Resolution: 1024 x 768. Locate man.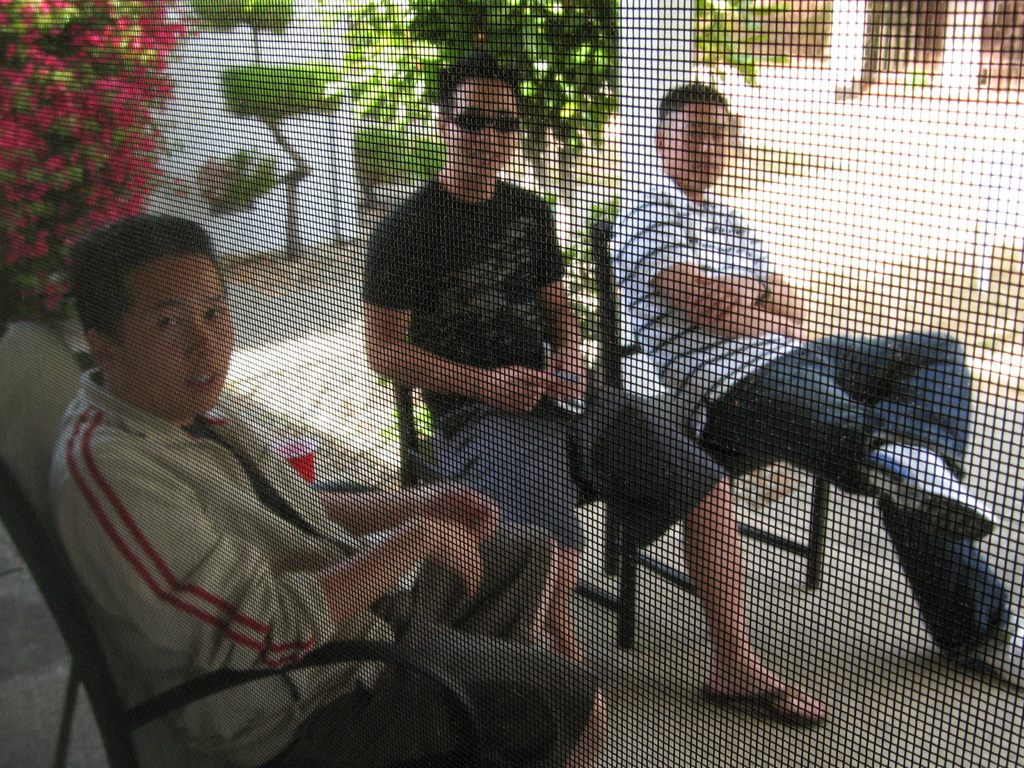
[left=361, top=56, right=828, bottom=724].
